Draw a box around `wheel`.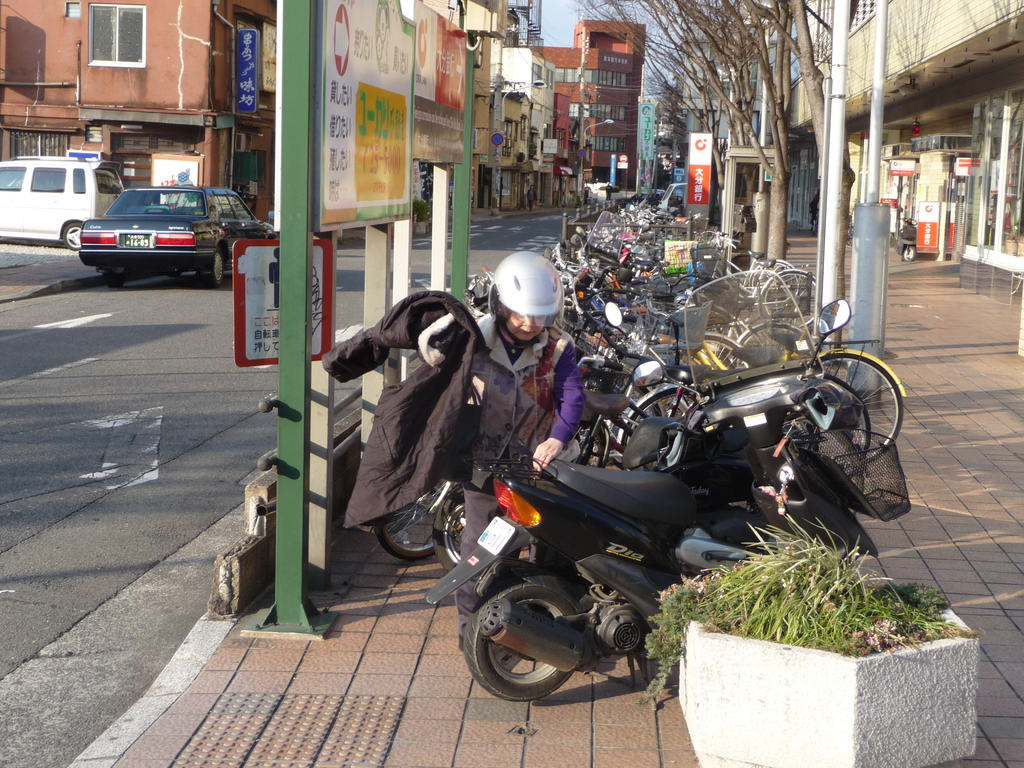
region(900, 246, 916, 263).
